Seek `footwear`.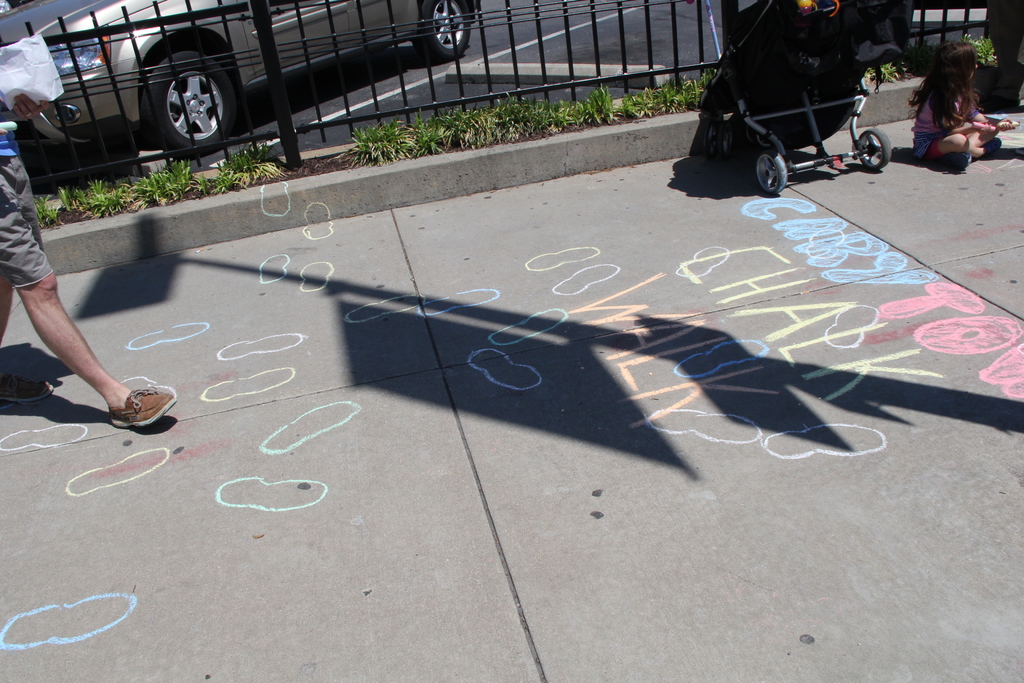
90,362,166,431.
